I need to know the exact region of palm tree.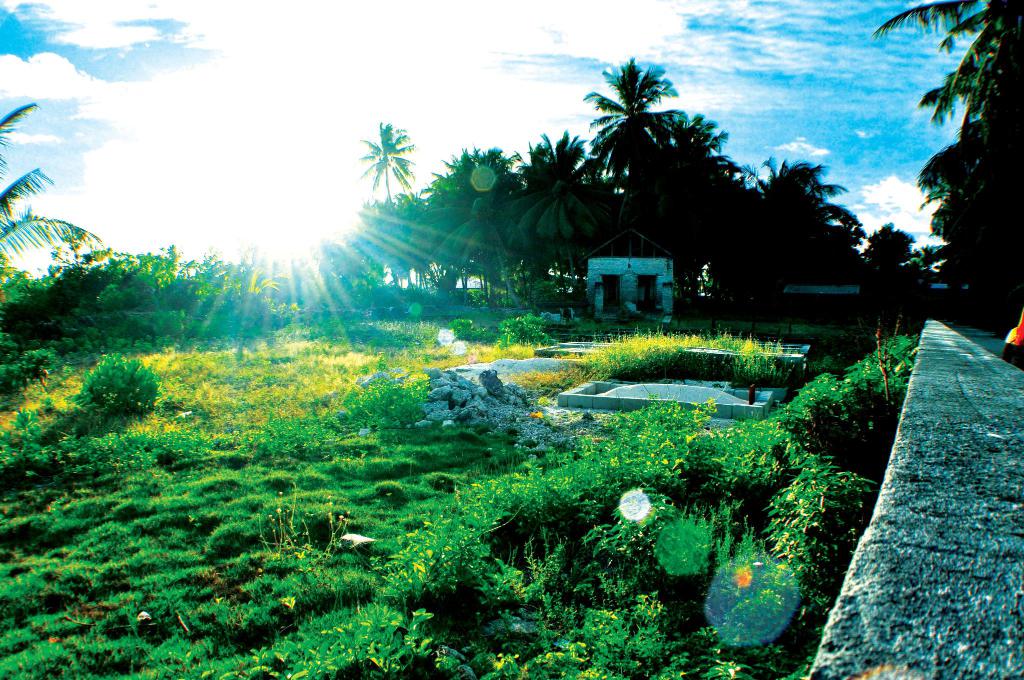
Region: Rect(341, 119, 591, 315).
